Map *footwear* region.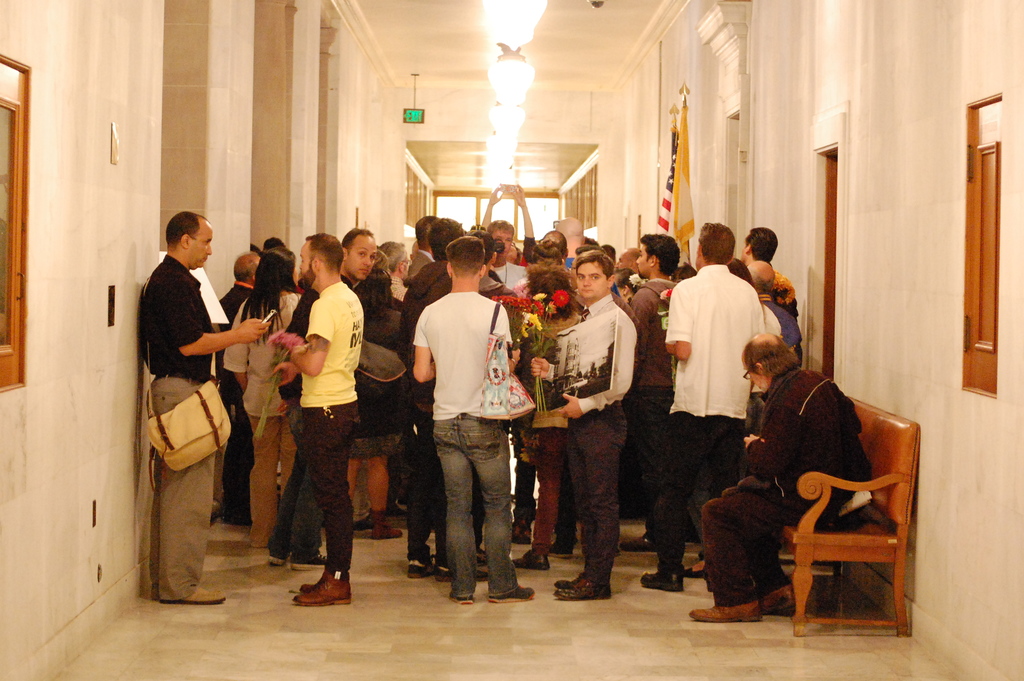
Mapped to crop(435, 557, 458, 582).
